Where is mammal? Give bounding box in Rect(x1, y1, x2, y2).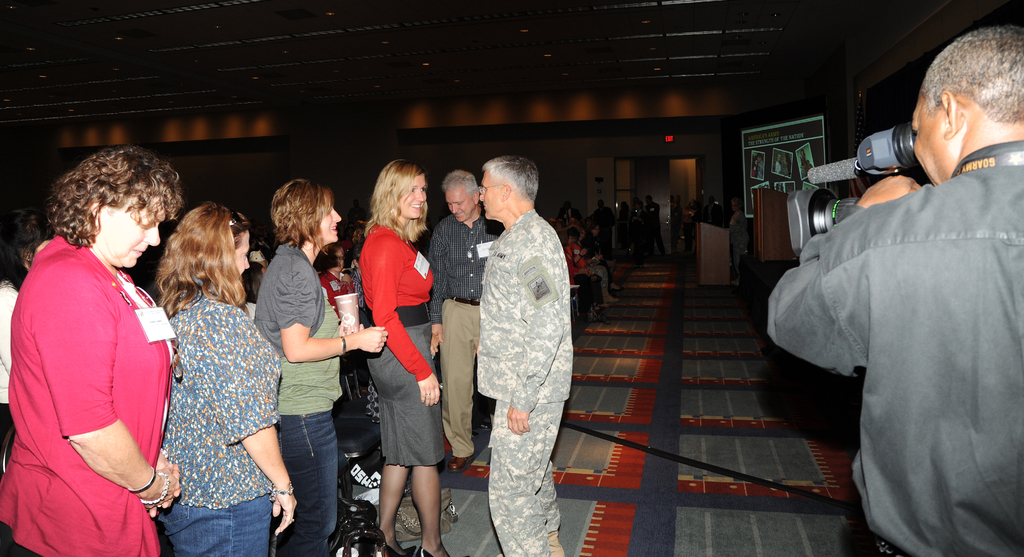
Rect(476, 154, 572, 556).
